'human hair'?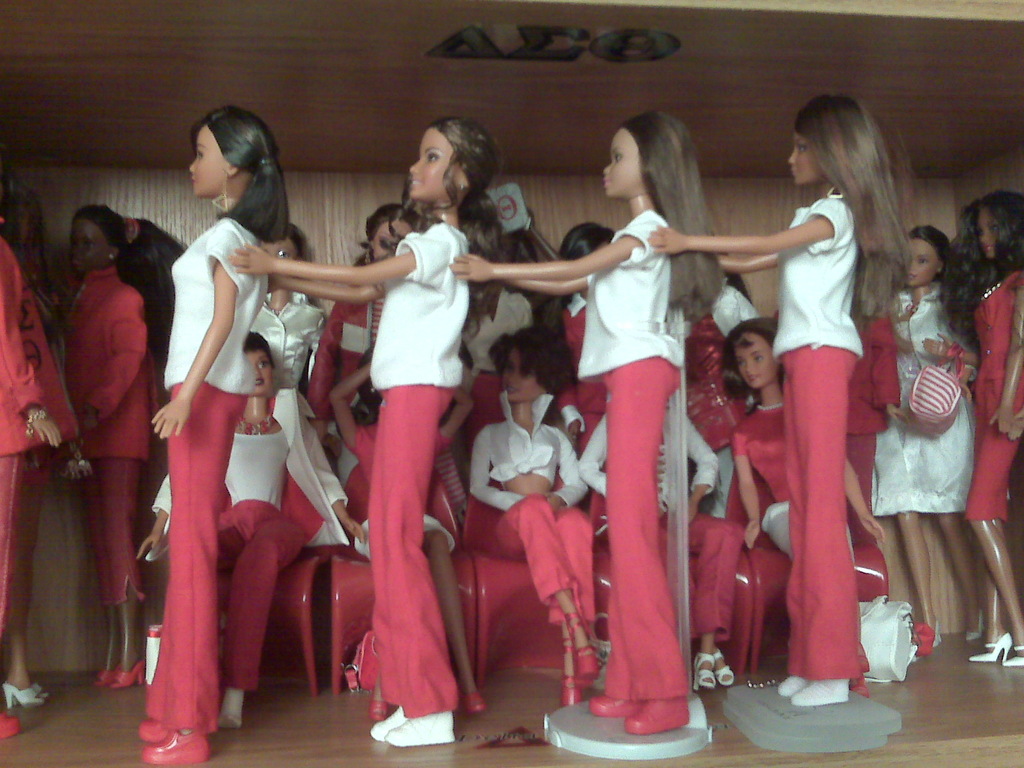
left=620, top=104, right=721, bottom=311
